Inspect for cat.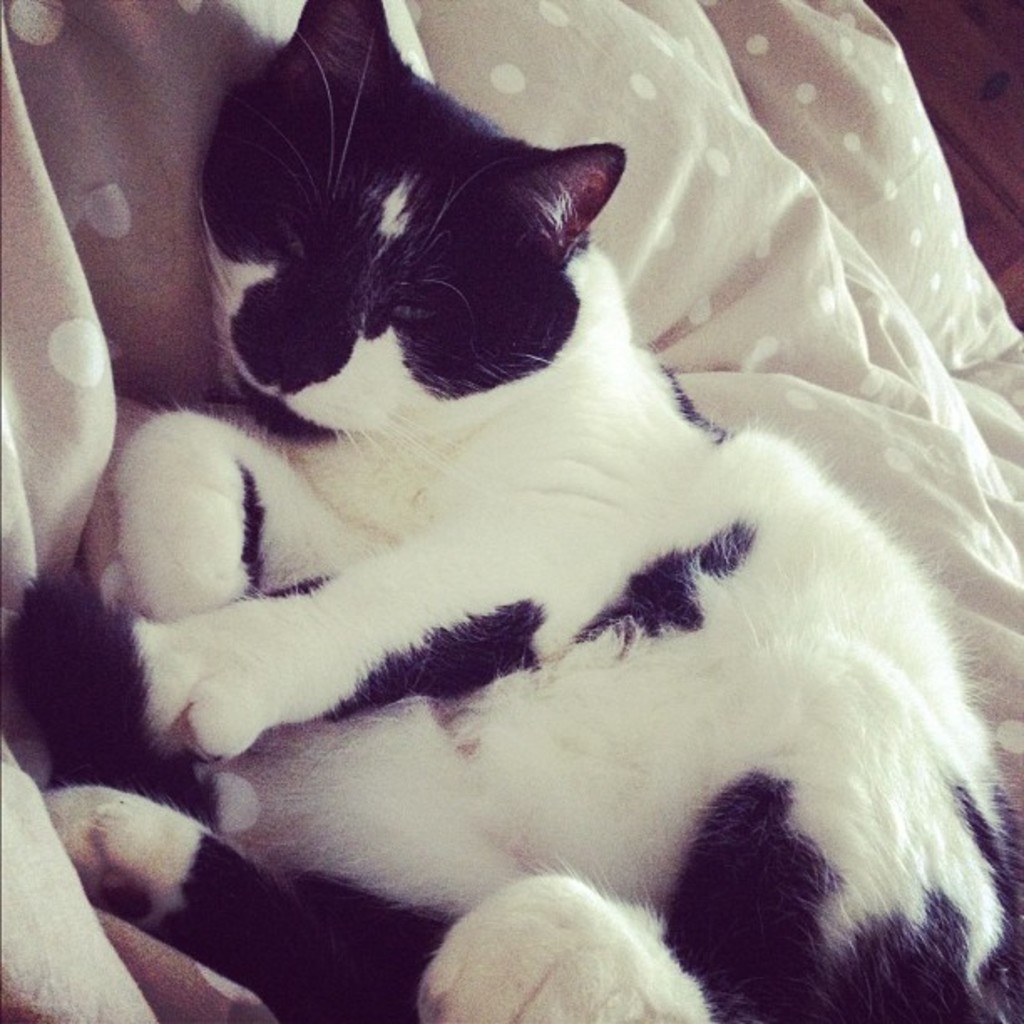
Inspection: bbox=[3, 0, 1022, 1022].
